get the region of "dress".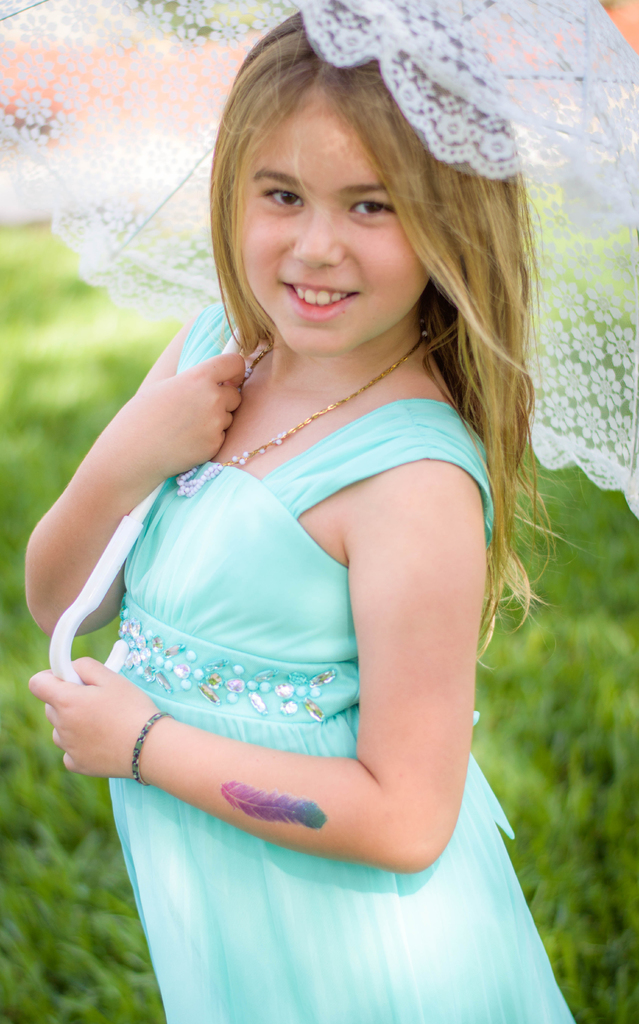
[left=71, top=269, right=579, bottom=978].
